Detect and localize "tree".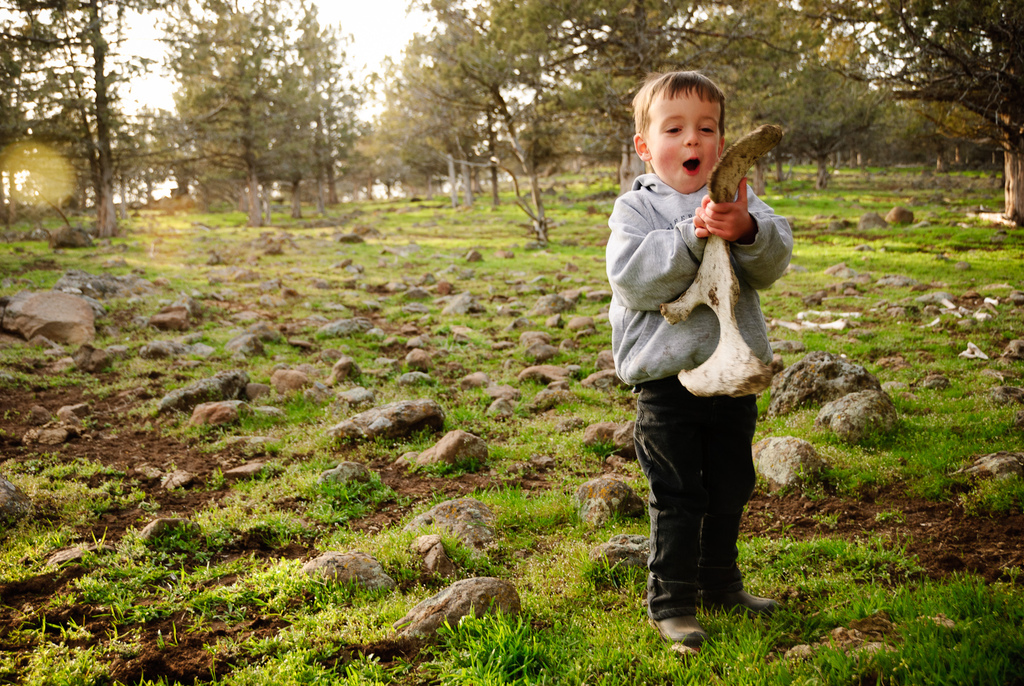
Localized at Rect(645, 0, 904, 194).
